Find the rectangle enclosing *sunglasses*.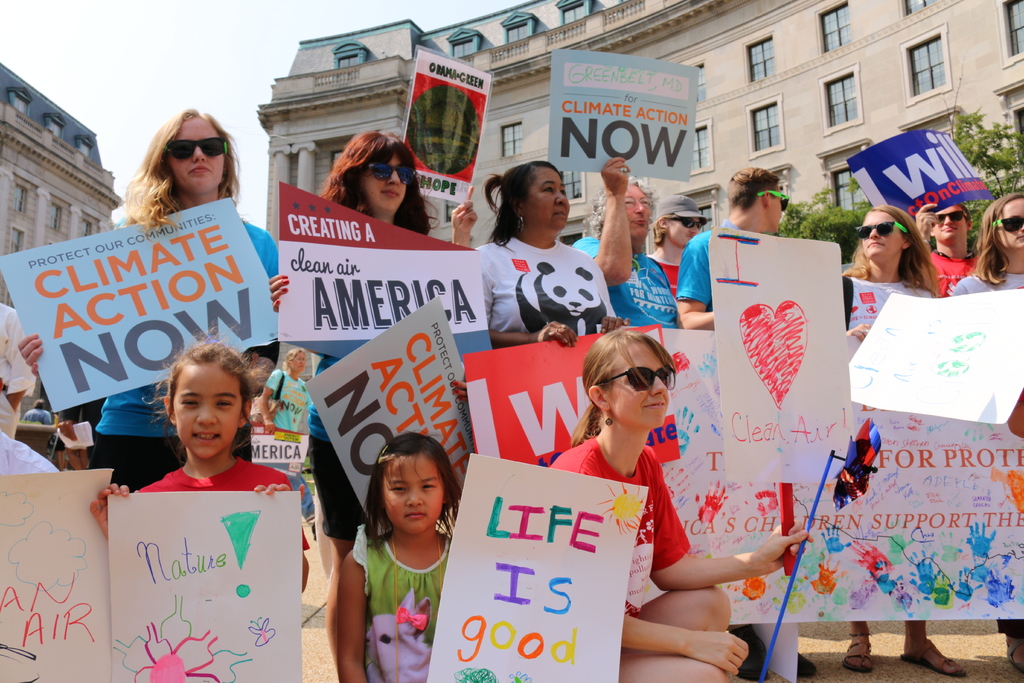
<region>852, 223, 908, 240</region>.
